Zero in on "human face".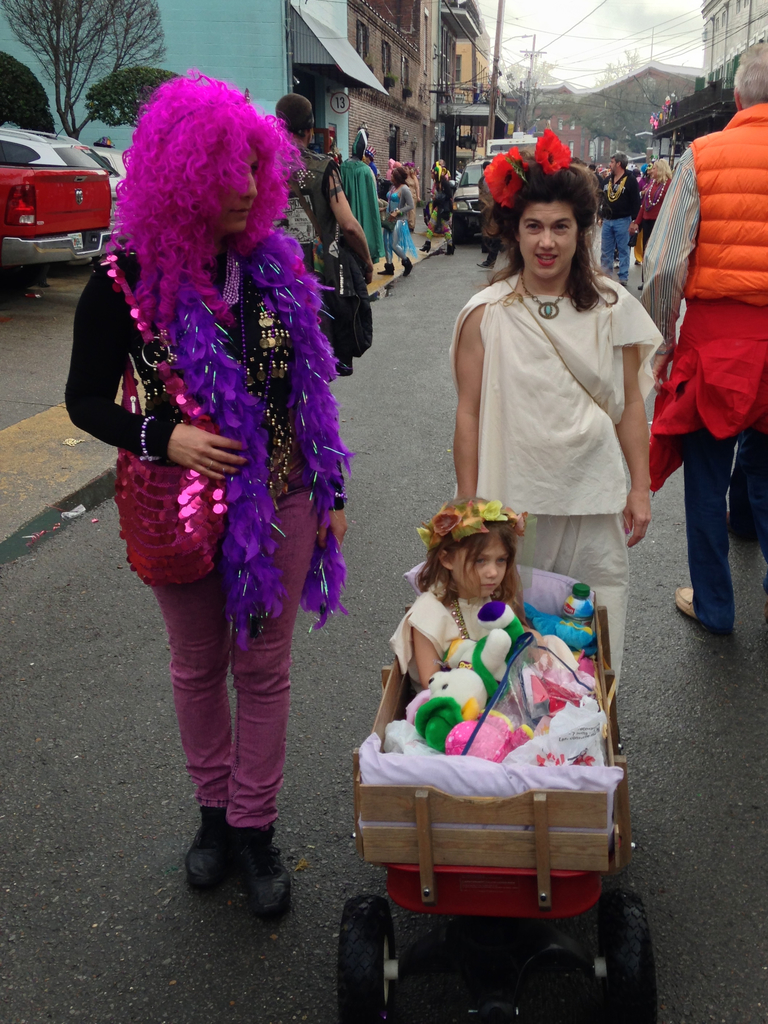
Zeroed in: 224, 144, 254, 235.
